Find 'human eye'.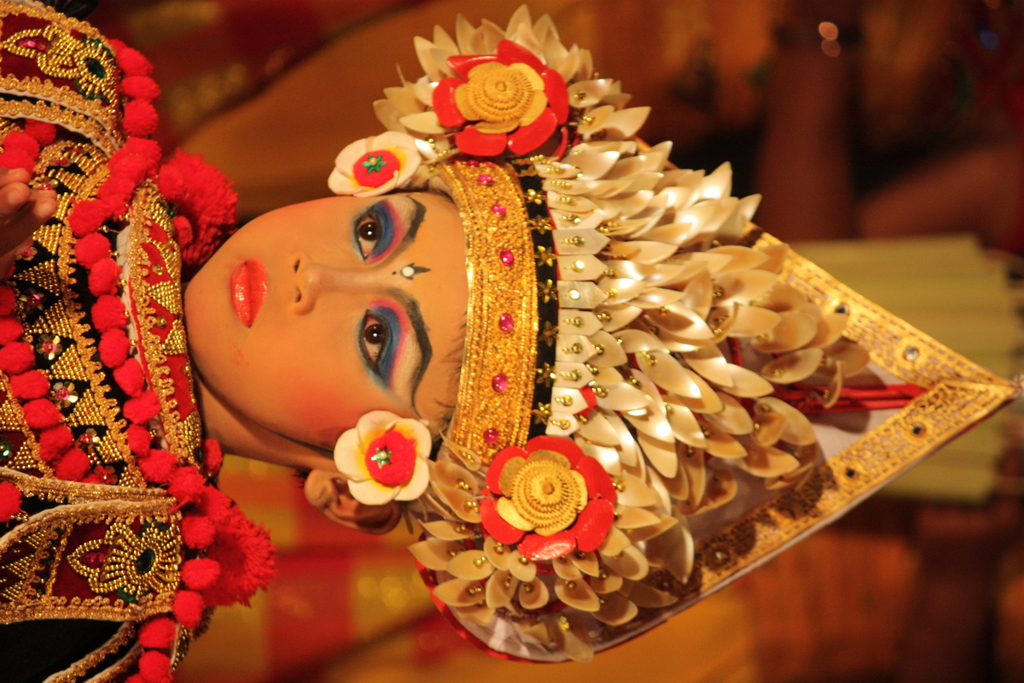
{"x1": 337, "y1": 304, "x2": 410, "y2": 387}.
